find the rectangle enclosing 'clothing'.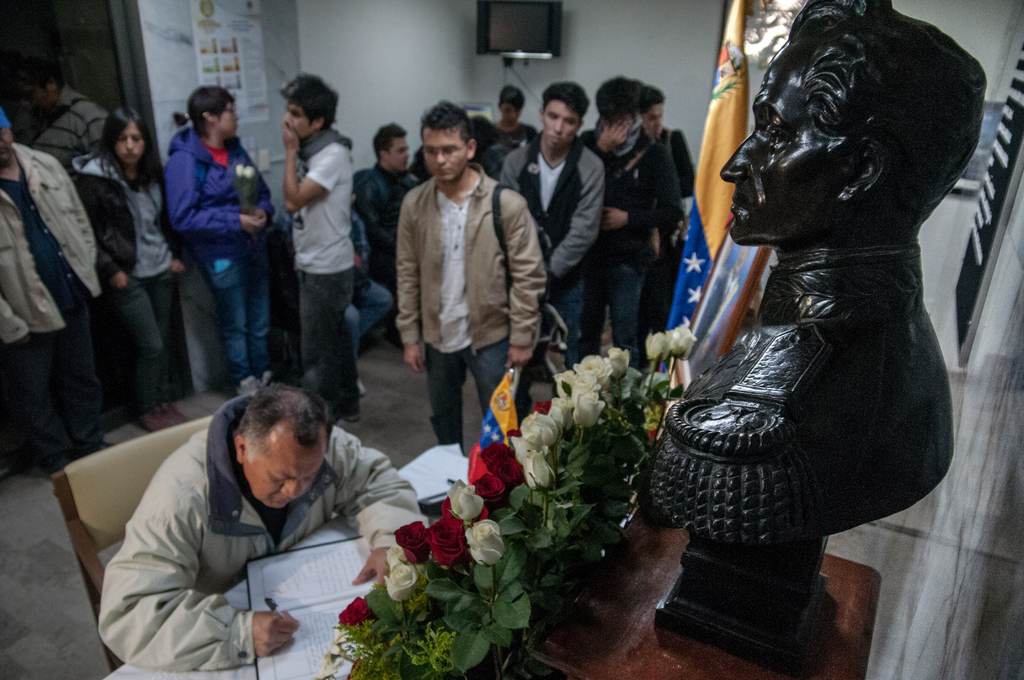
(286, 134, 364, 432).
